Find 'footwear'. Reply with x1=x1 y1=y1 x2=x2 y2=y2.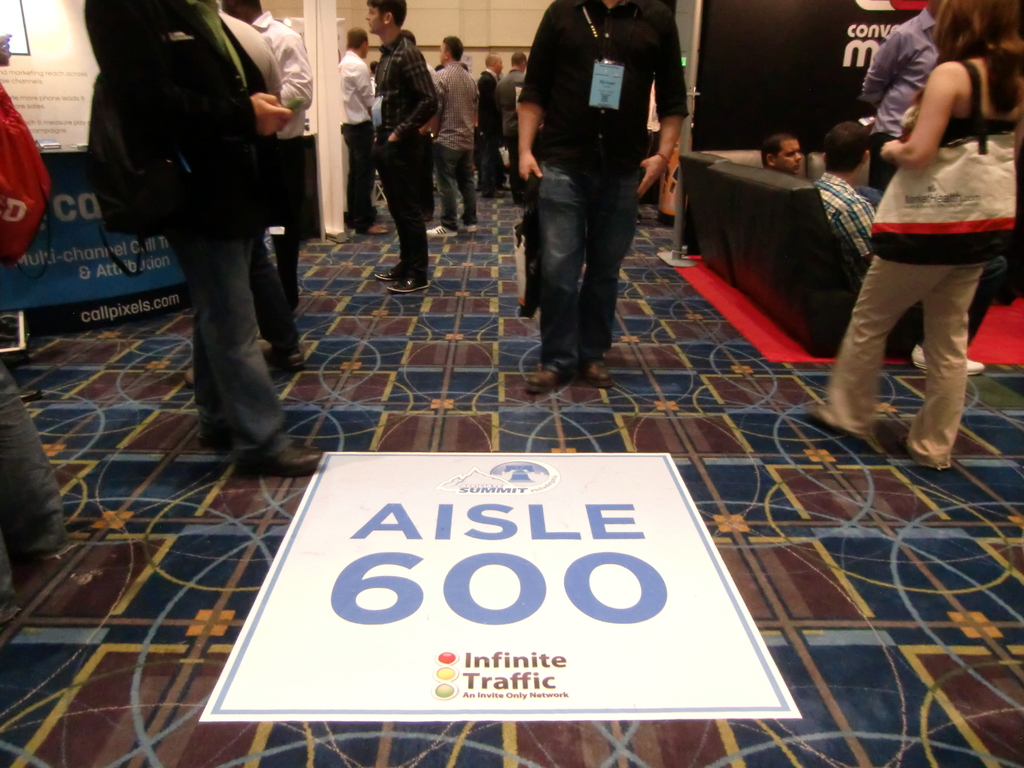
x1=911 y1=341 x2=985 y2=373.
